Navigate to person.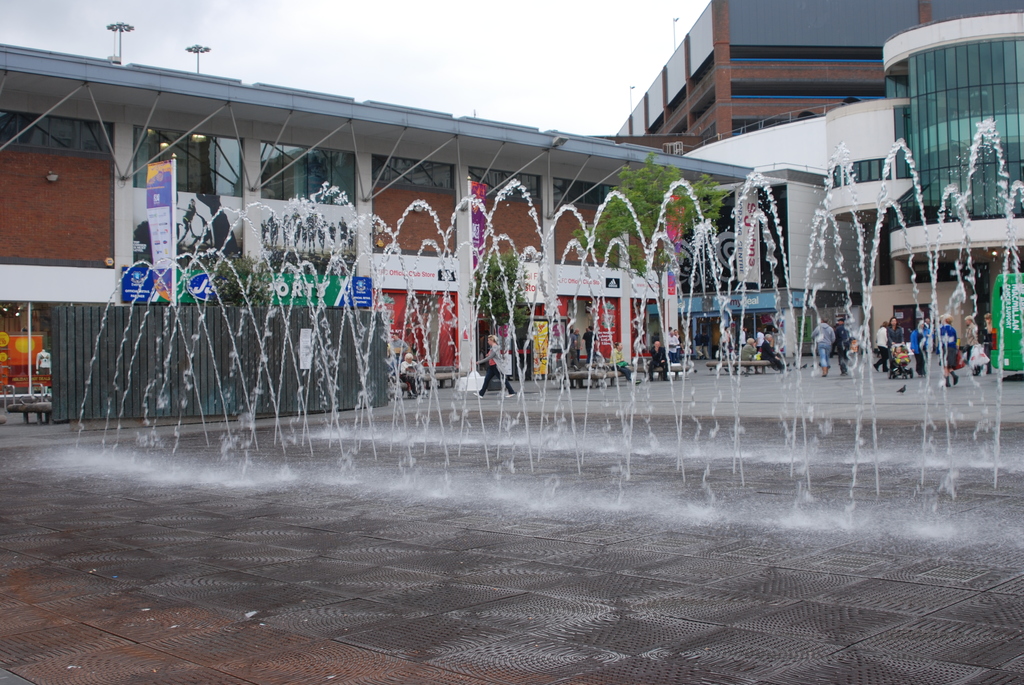
Navigation target: left=934, top=313, right=957, bottom=388.
